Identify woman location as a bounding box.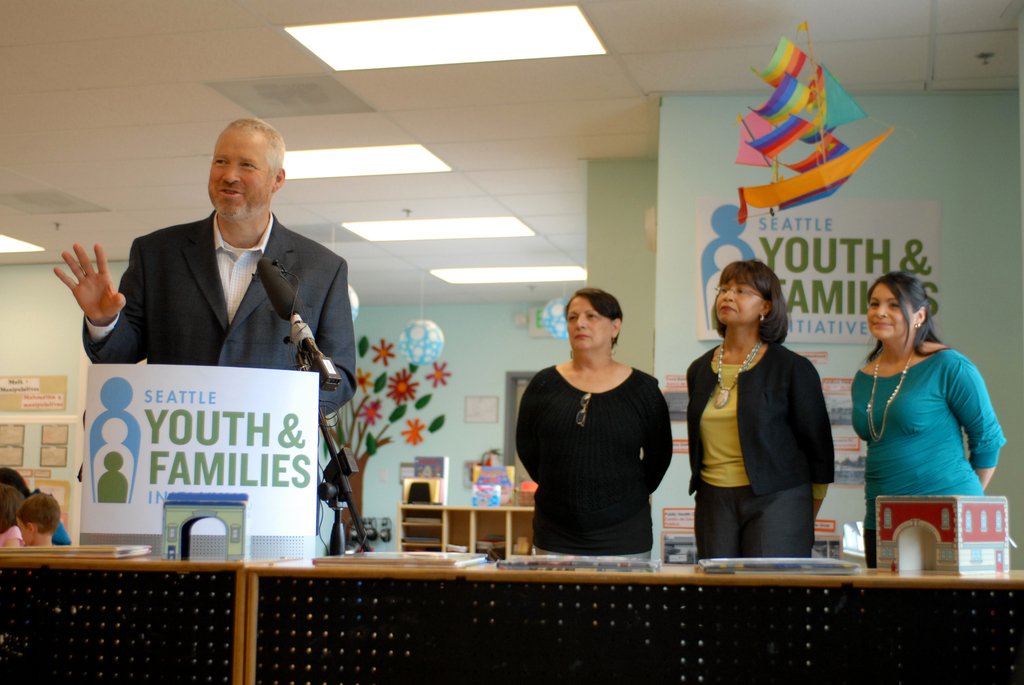
x1=516, y1=292, x2=672, y2=555.
